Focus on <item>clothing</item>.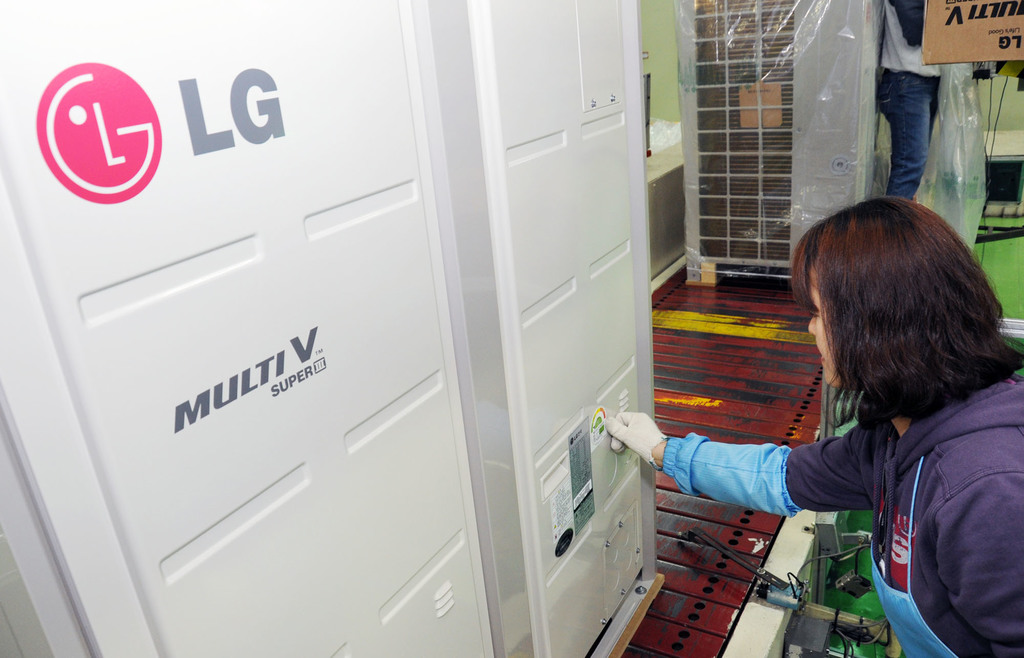
Focused at l=867, t=0, r=952, b=208.
